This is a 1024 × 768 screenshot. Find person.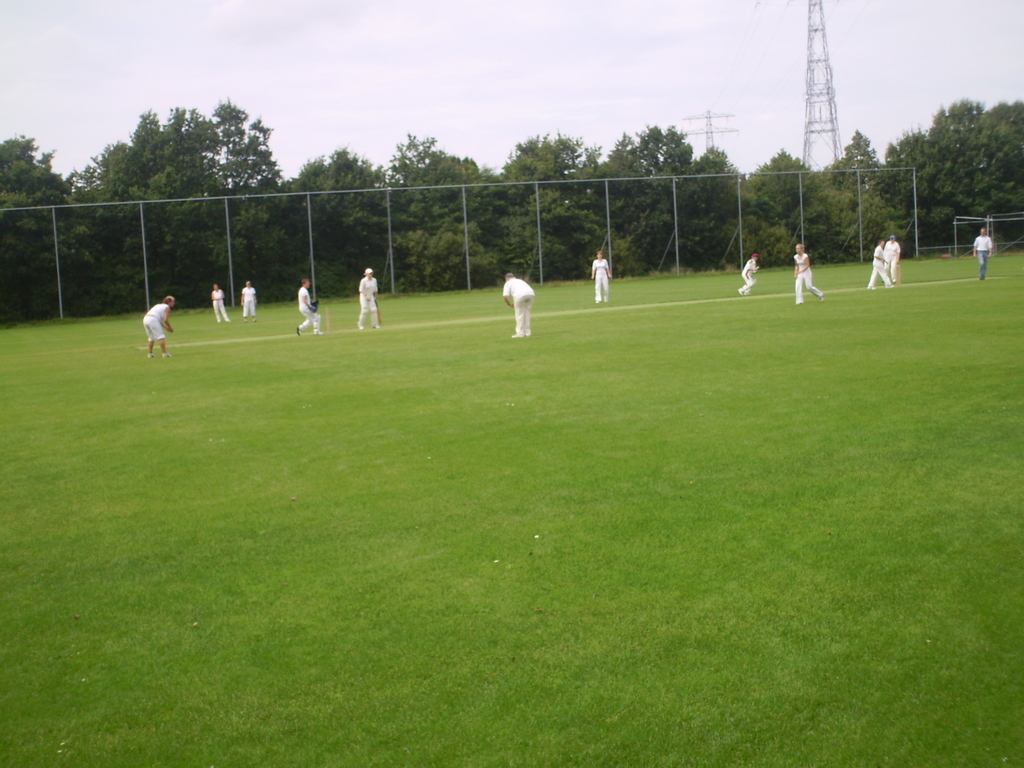
Bounding box: (x1=742, y1=253, x2=758, y2=301).
